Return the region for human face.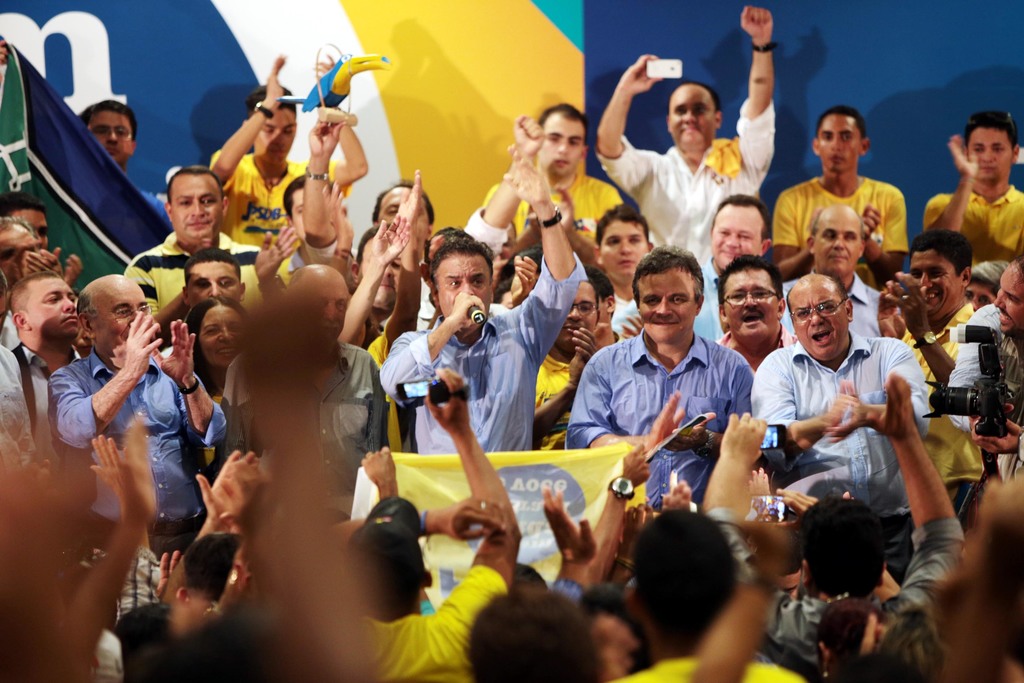
l=191, t=268, r=239, b=307.
